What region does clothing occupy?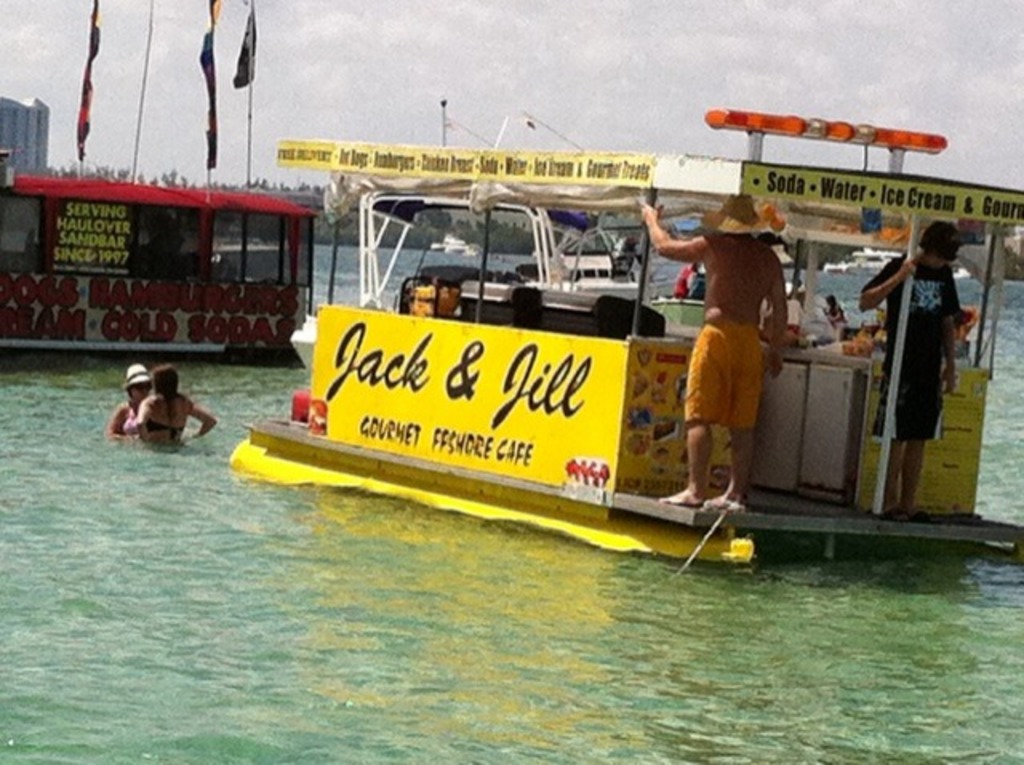
region(861, 250, 957, 440).
